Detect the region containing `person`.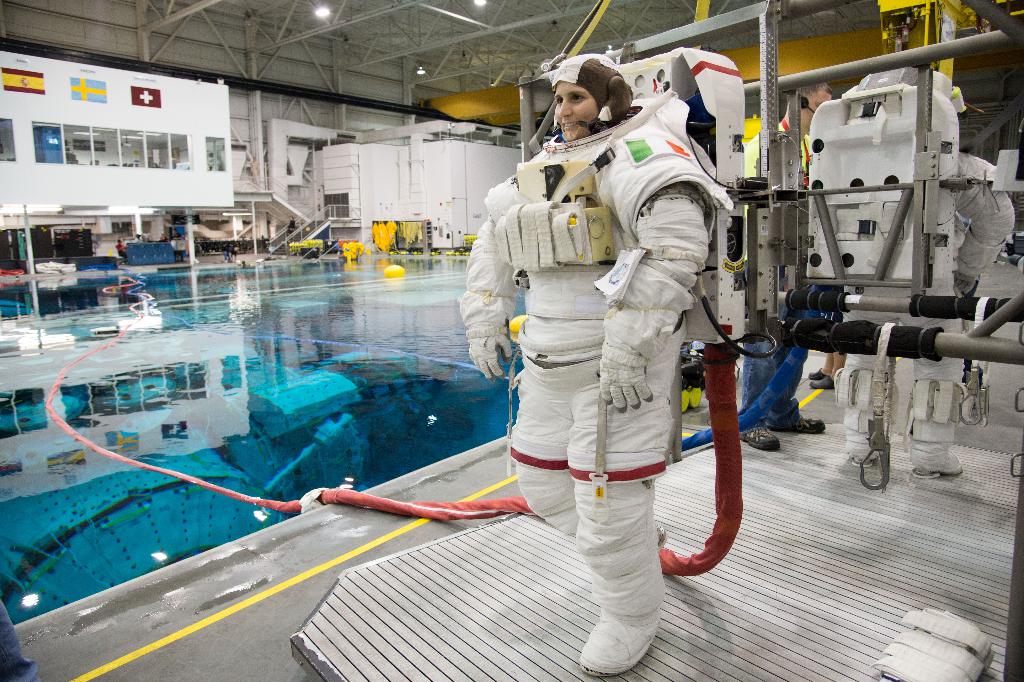
[left=484, top=64, right=728, bottom=668].
